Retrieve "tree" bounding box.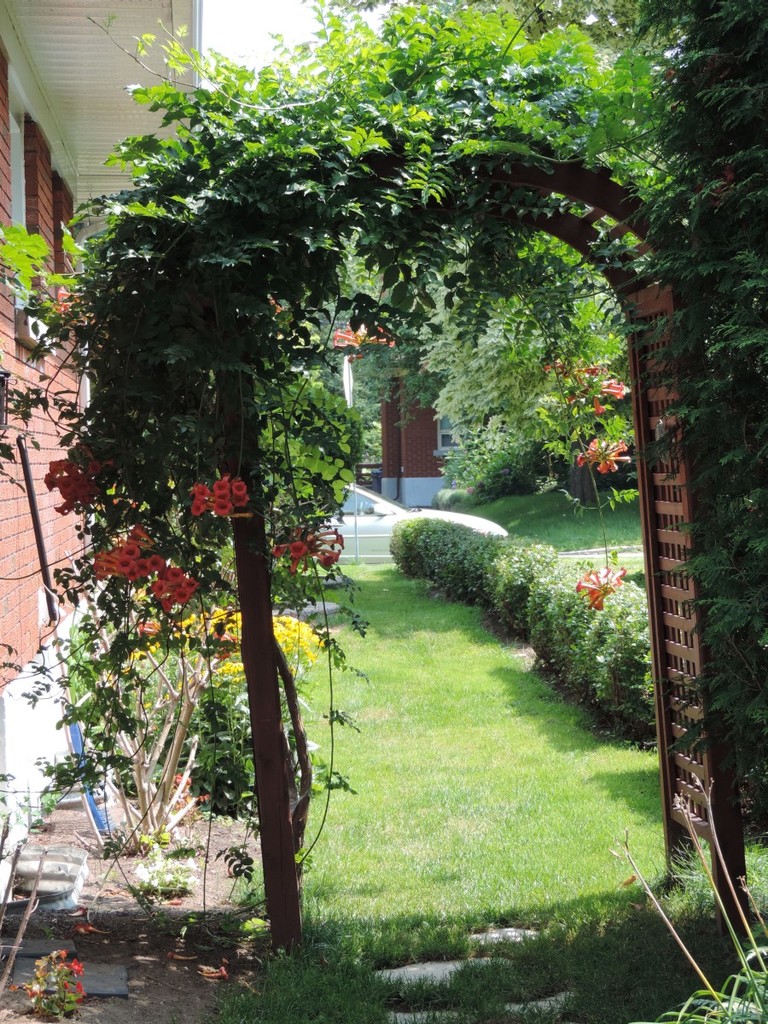
Bounding box: bbox=(312, 0, 742, 438).
